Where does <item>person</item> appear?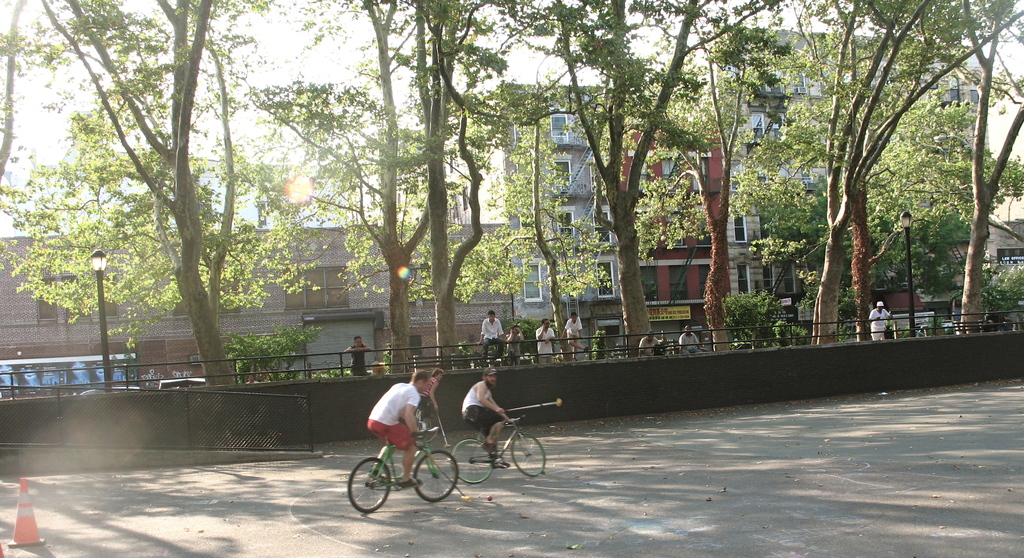
Appears at 416, 364, 447, 436.
